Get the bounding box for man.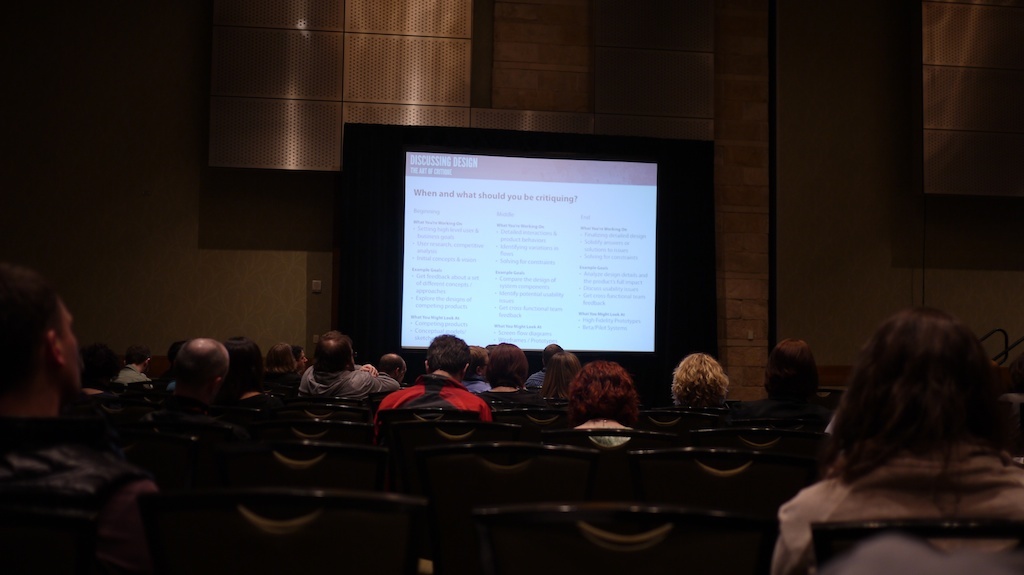
select_region(376, 334, 499, 431).
